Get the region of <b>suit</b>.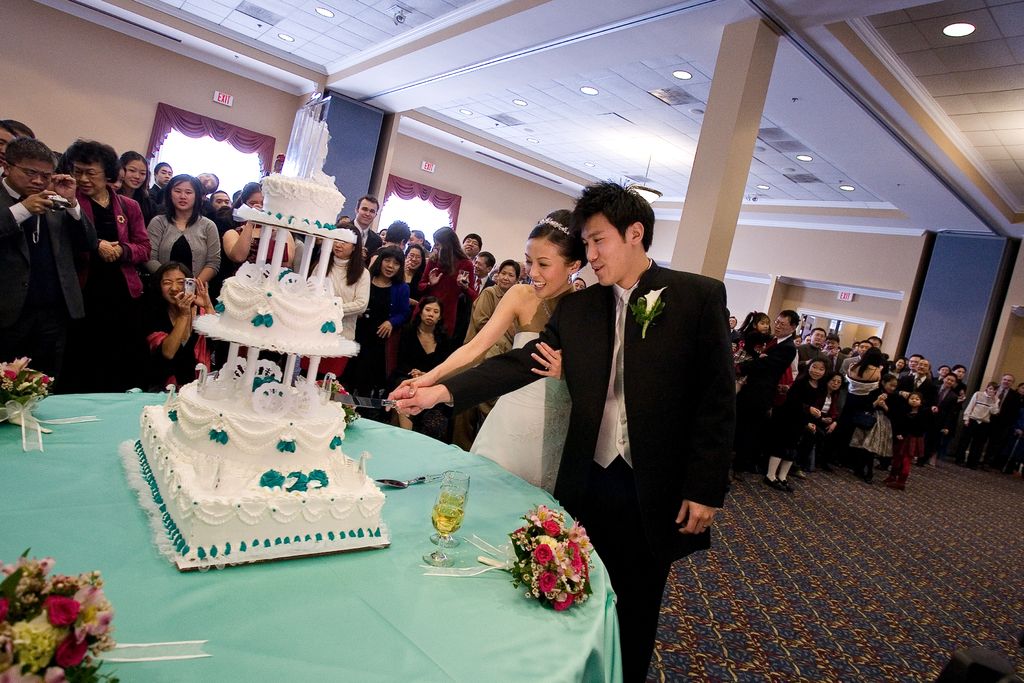
BBox(897, 370, 912, 375).
